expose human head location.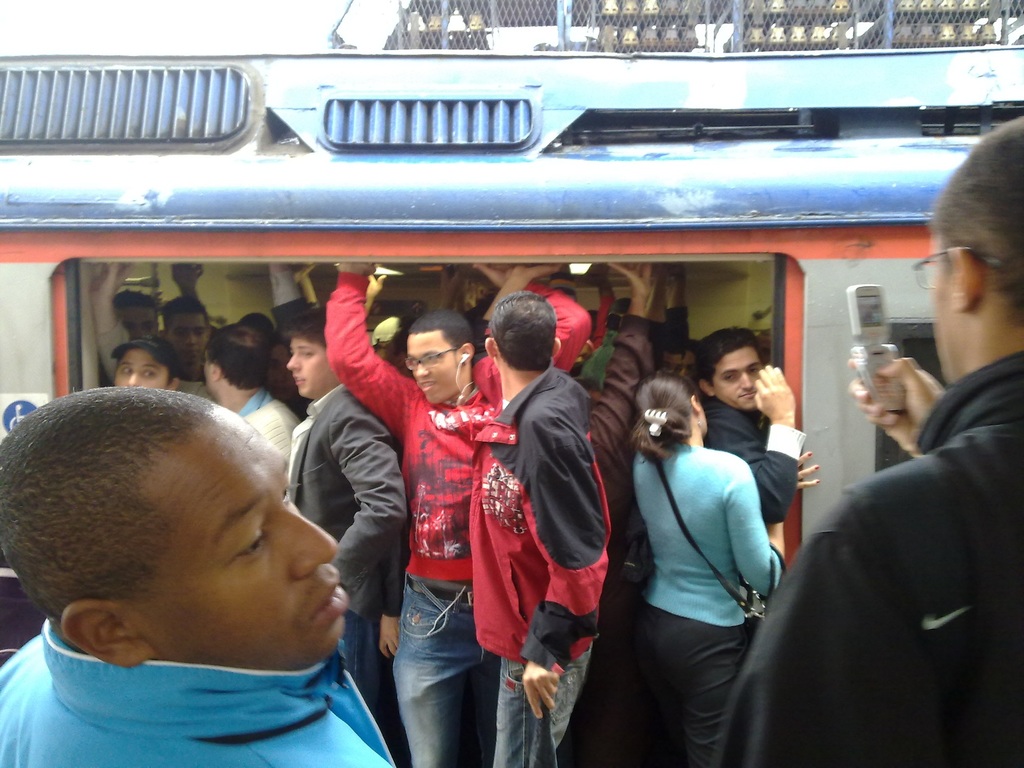
Exposed at locate(109, 337, 182, 389).
